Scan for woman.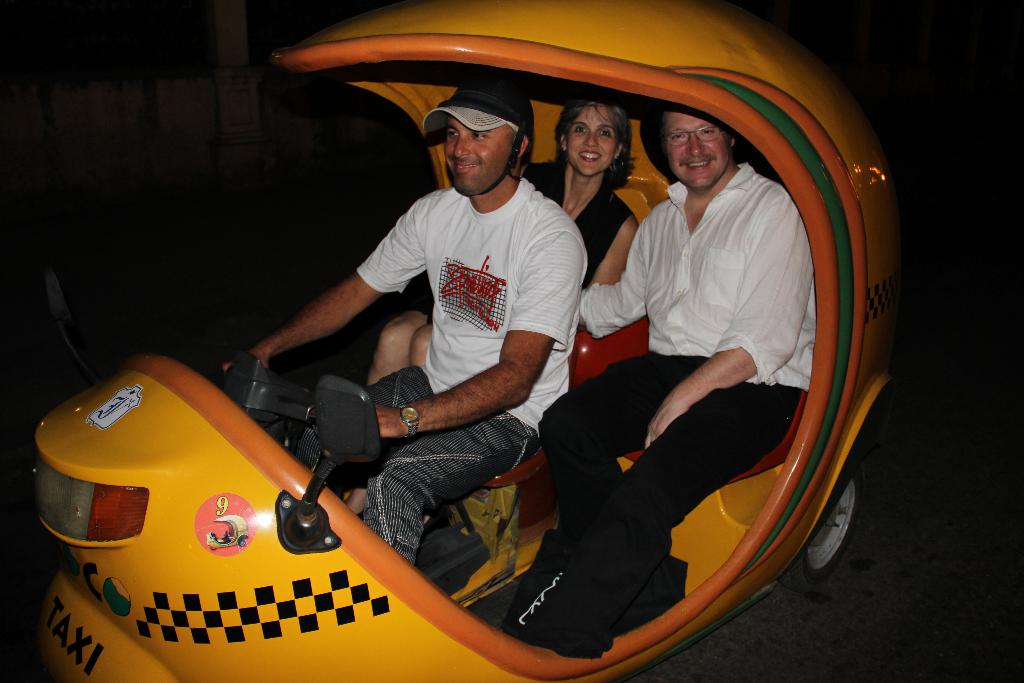
Scan result: locate(323, 99, 599, 604).
